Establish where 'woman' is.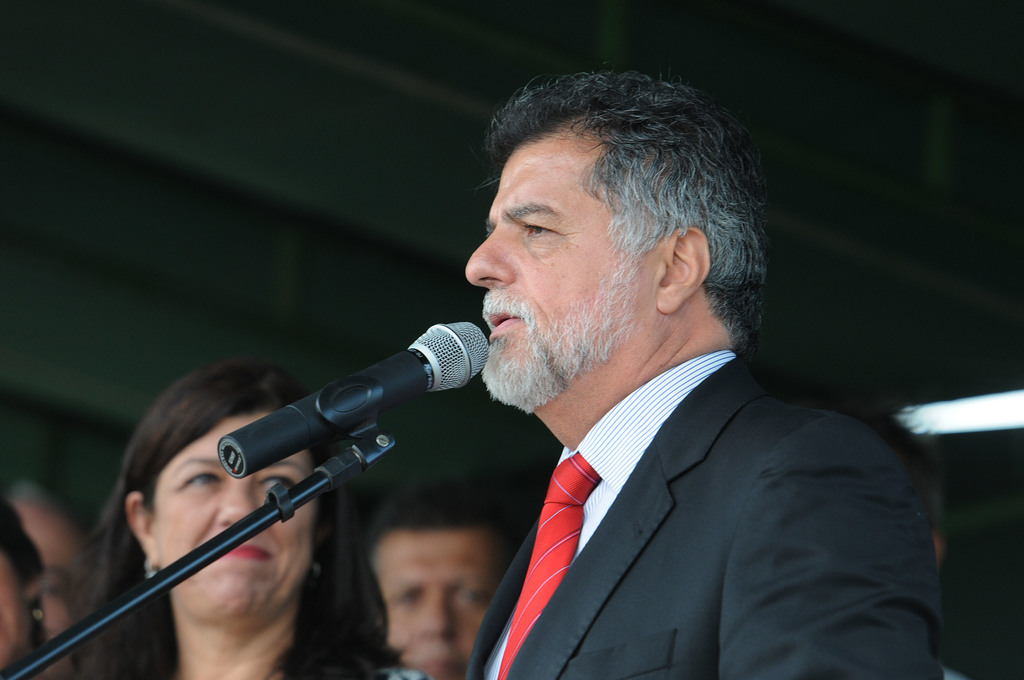
Established at [x1=0, y1=488, x2=49, y2=679].
